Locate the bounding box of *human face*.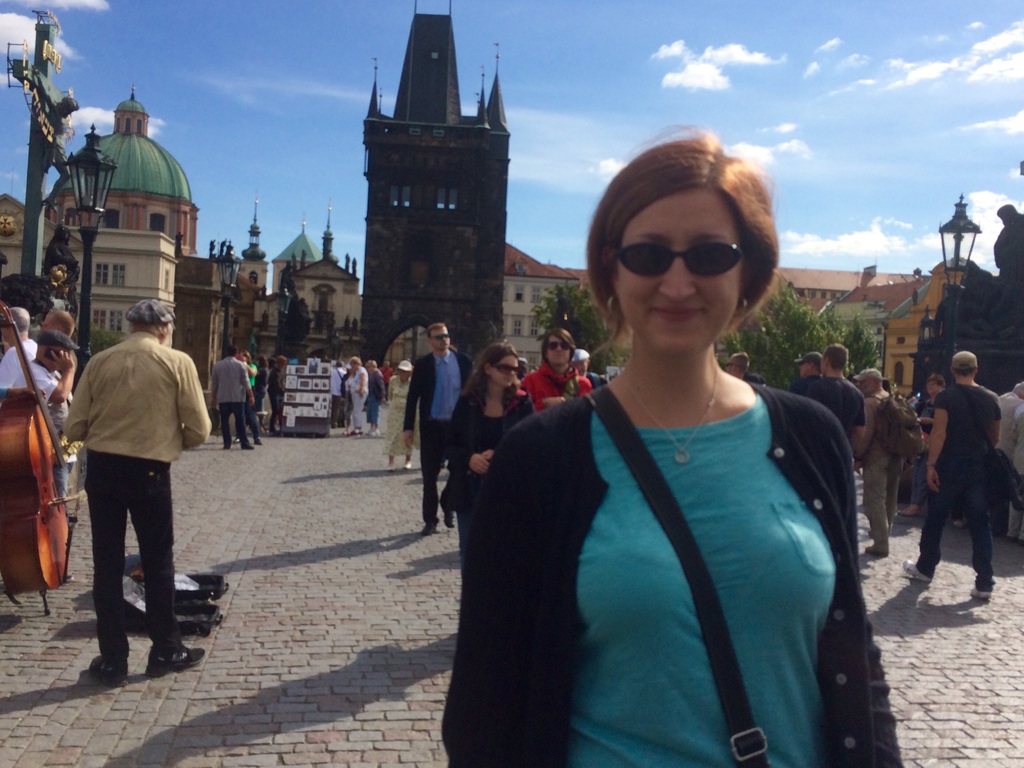
Bounding box: 575:361:588:374.
